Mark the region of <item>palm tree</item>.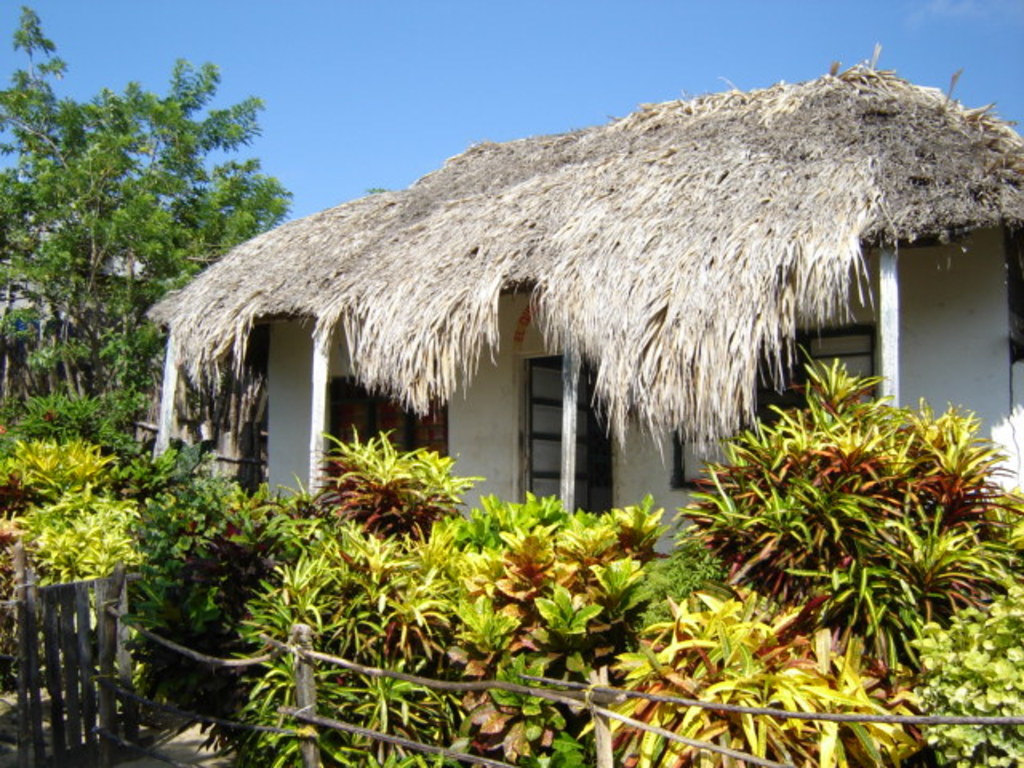
Region: <box>26,88,216,397</box>.
